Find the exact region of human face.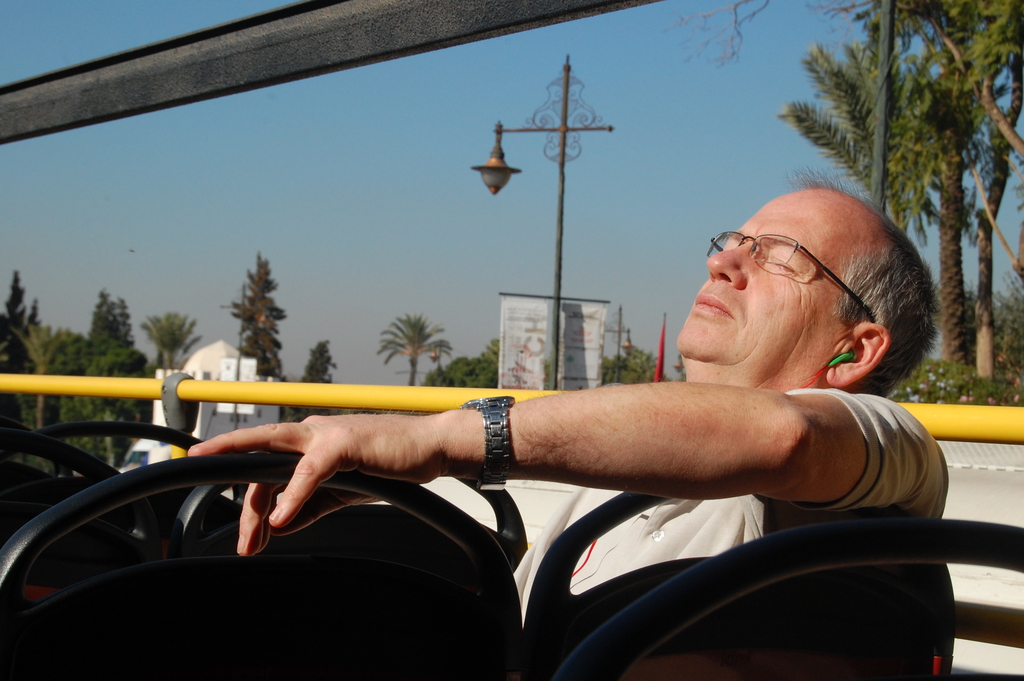
Exact region: [x1=671, y1=176, x2=854, y2=344].
